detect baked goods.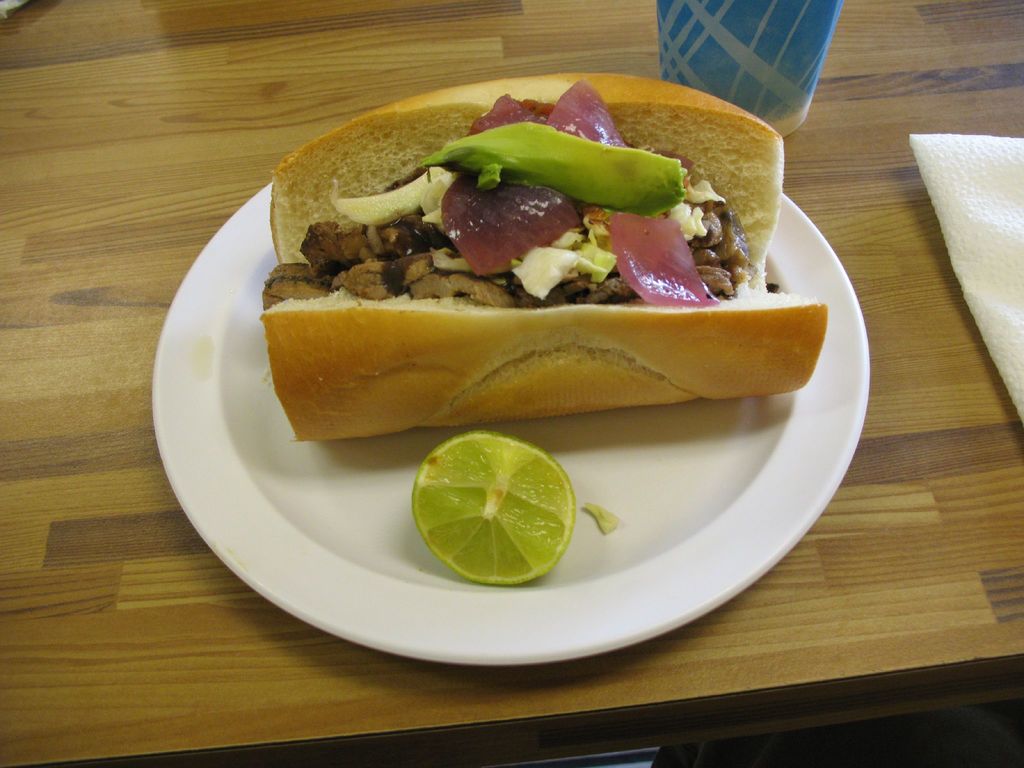
Detected at <region>257, 66, 829, 442</region>.
